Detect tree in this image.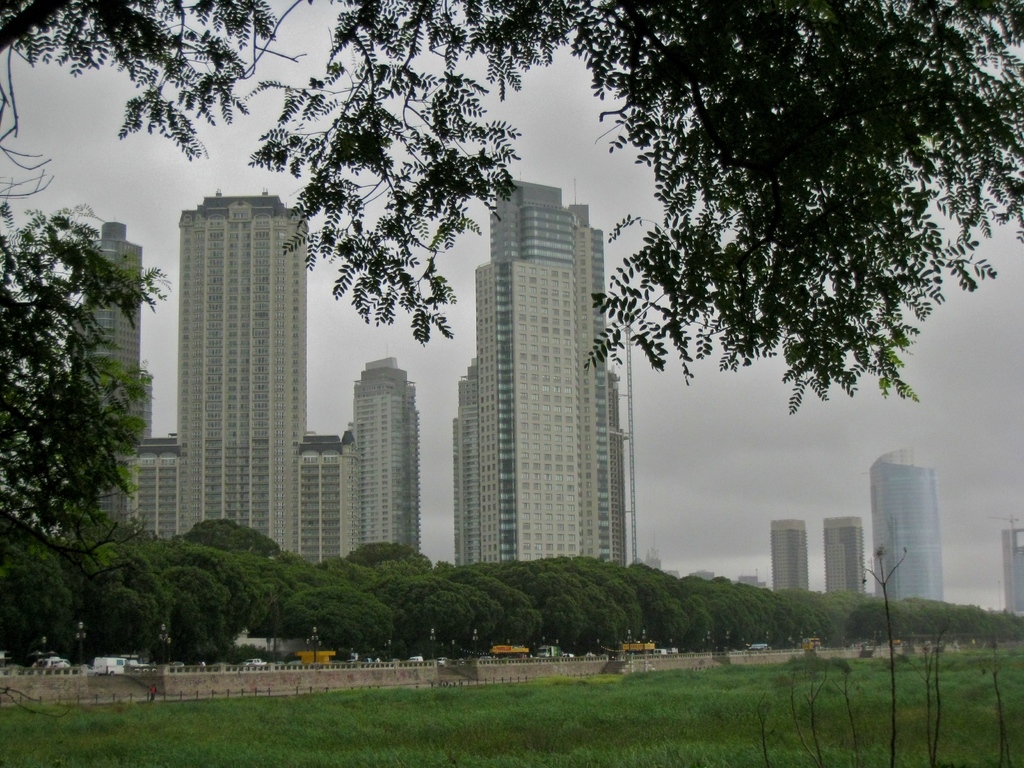
Detection: box(773, 590, 837, 639).
